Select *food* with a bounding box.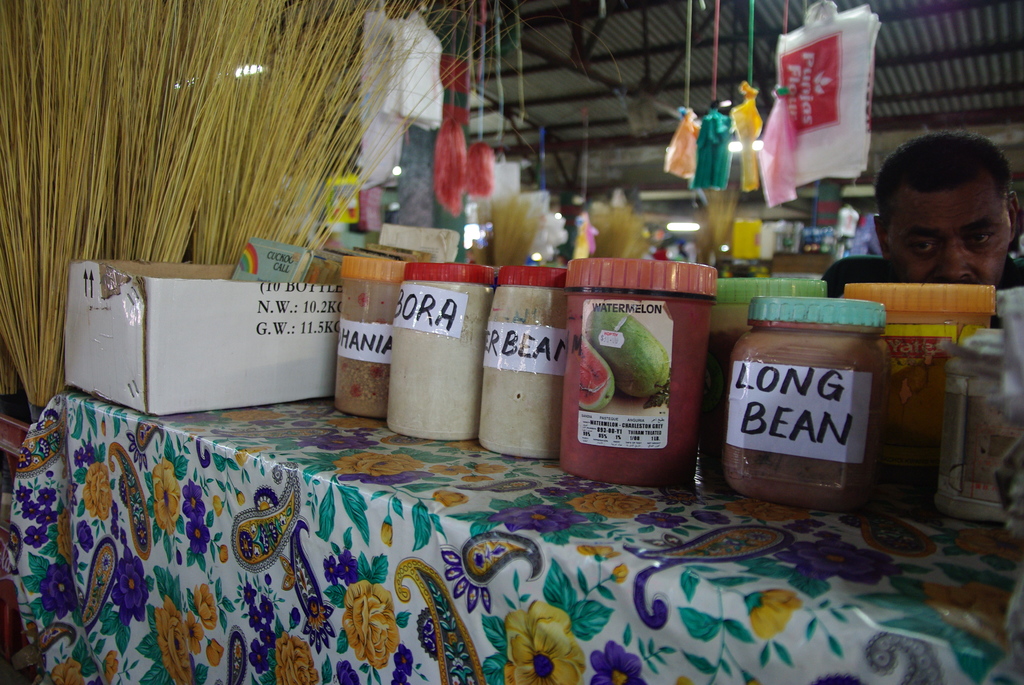
[385, 281, 497, 439].
